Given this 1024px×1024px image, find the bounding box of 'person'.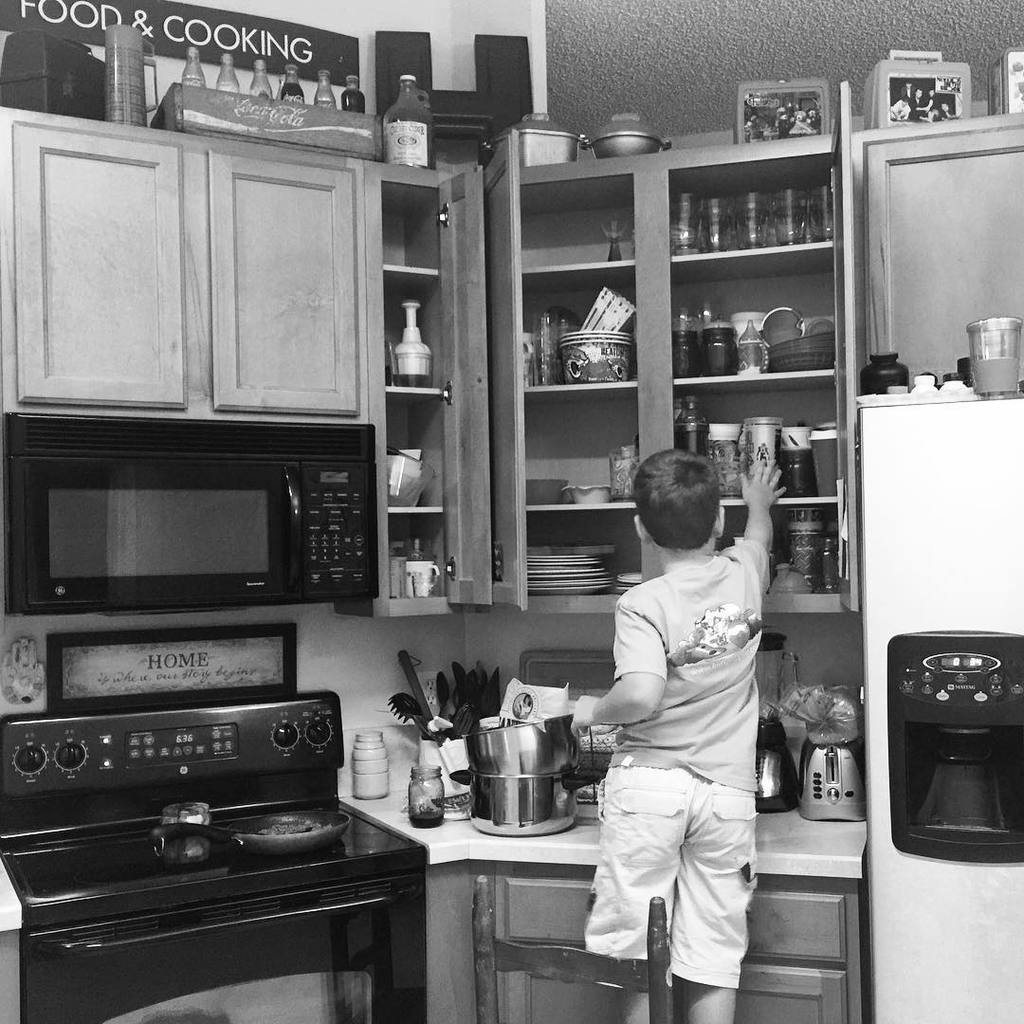
(574, 401, 797, 1023).
